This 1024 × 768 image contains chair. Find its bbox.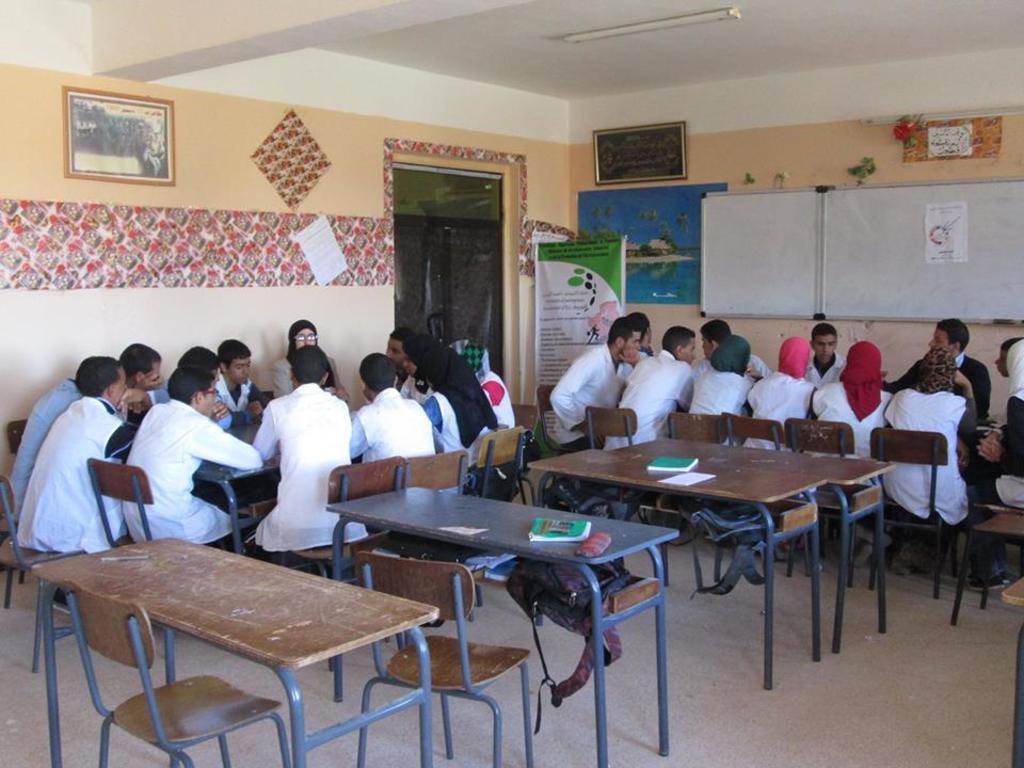
select_region(62, 582, 294, 767).
